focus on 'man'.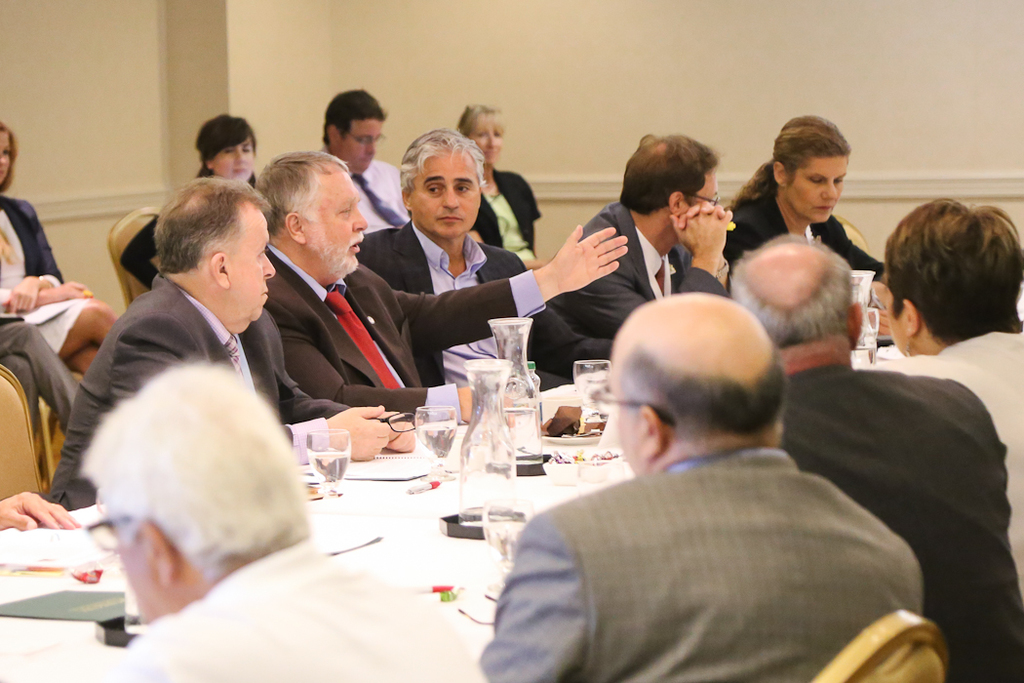
Focused at x1=263 y1=147 x2=631 y2=417.
